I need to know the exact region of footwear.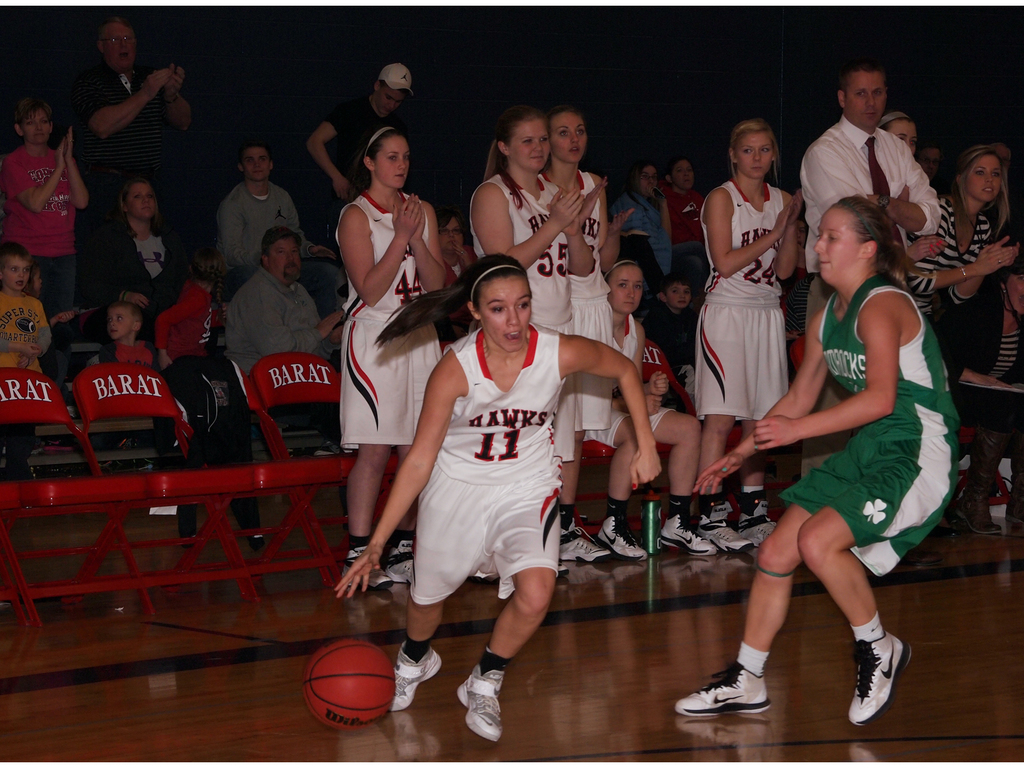
Region: 673, 659, 771, 720.
